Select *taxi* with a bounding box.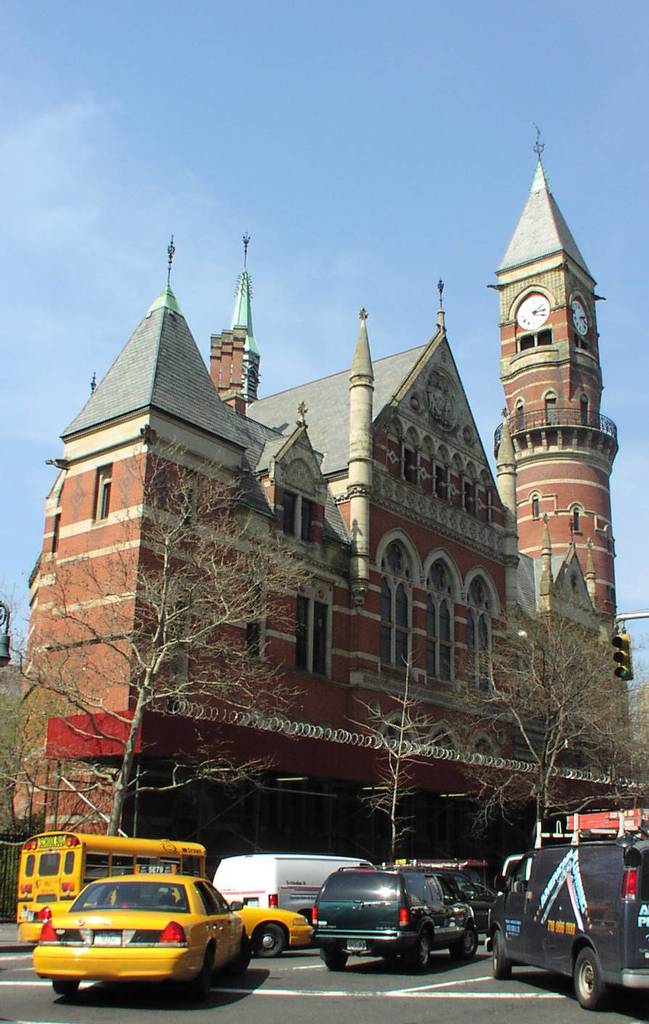
locate(219, 899, 314, 954).
